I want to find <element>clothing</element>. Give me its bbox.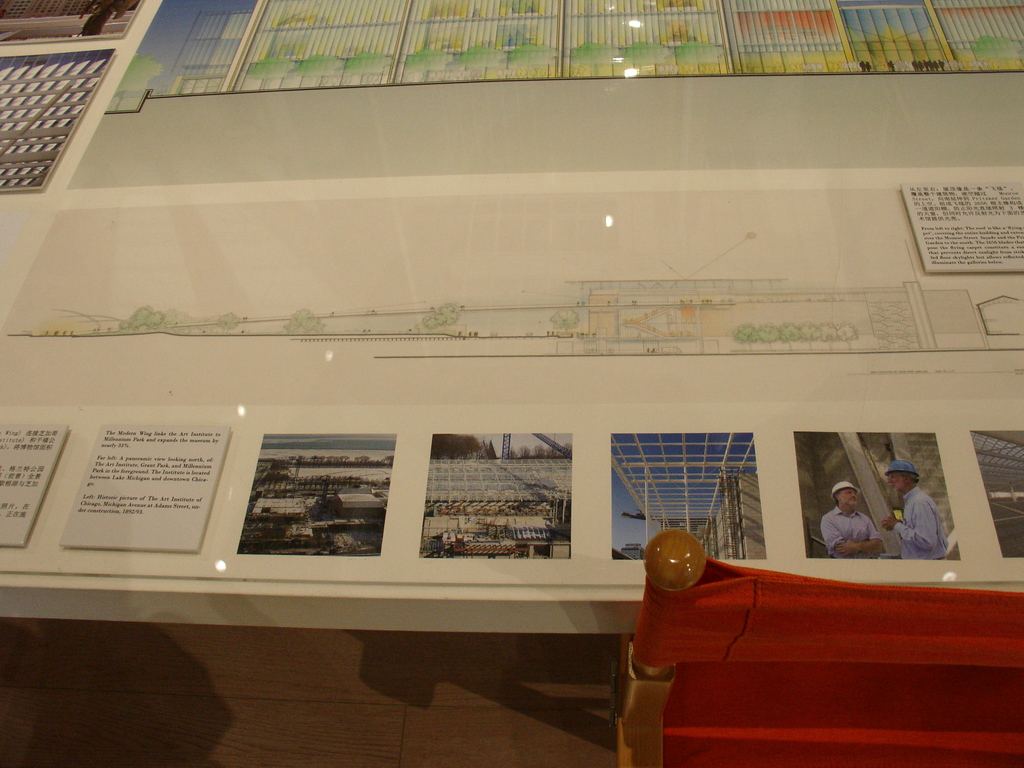
x1=893 y1=486 x2=948 y2=563.
